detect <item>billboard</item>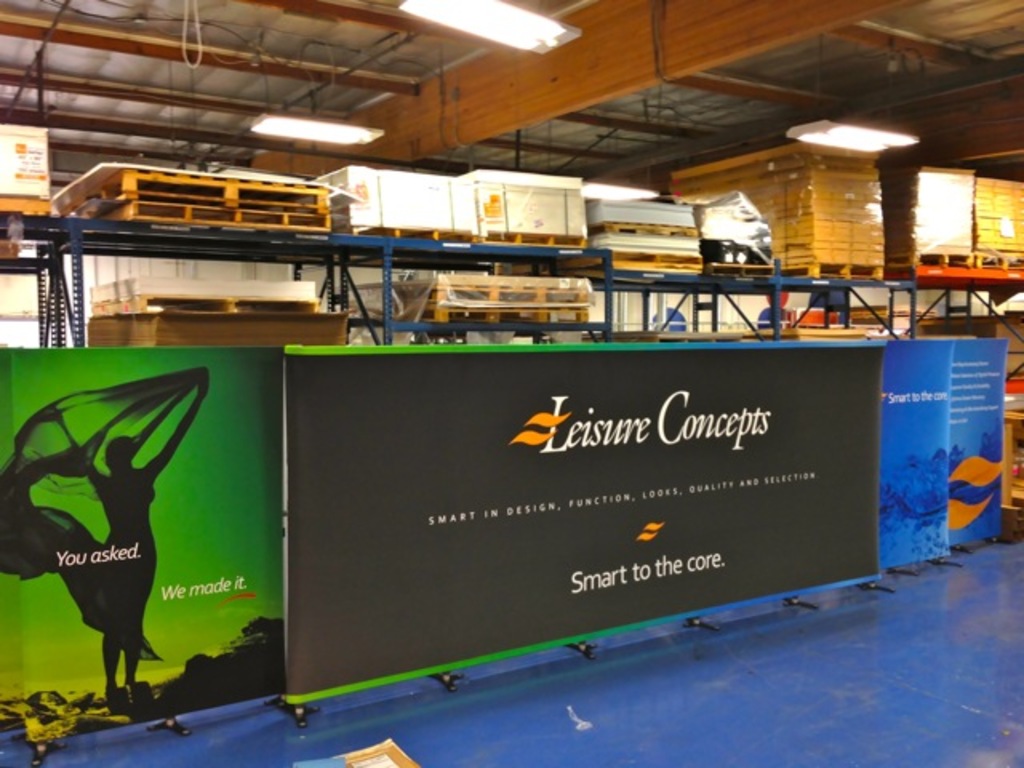
883,336,1005,565
